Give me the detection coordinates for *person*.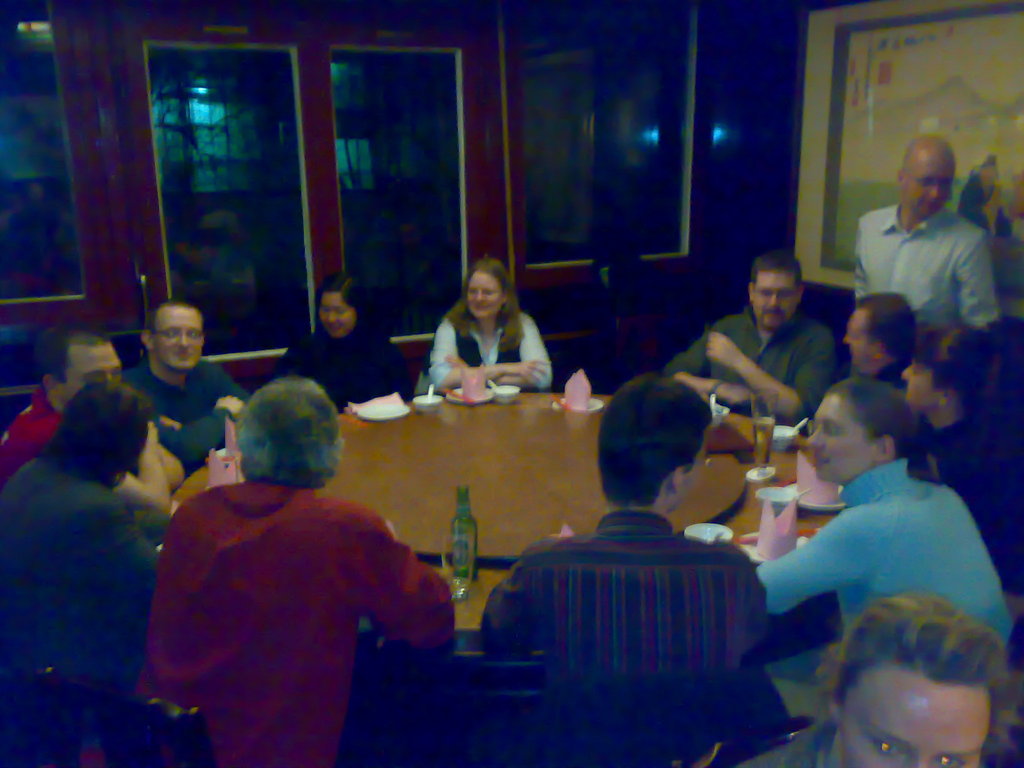
left=902, top=322, right=1023, bottom=595.
